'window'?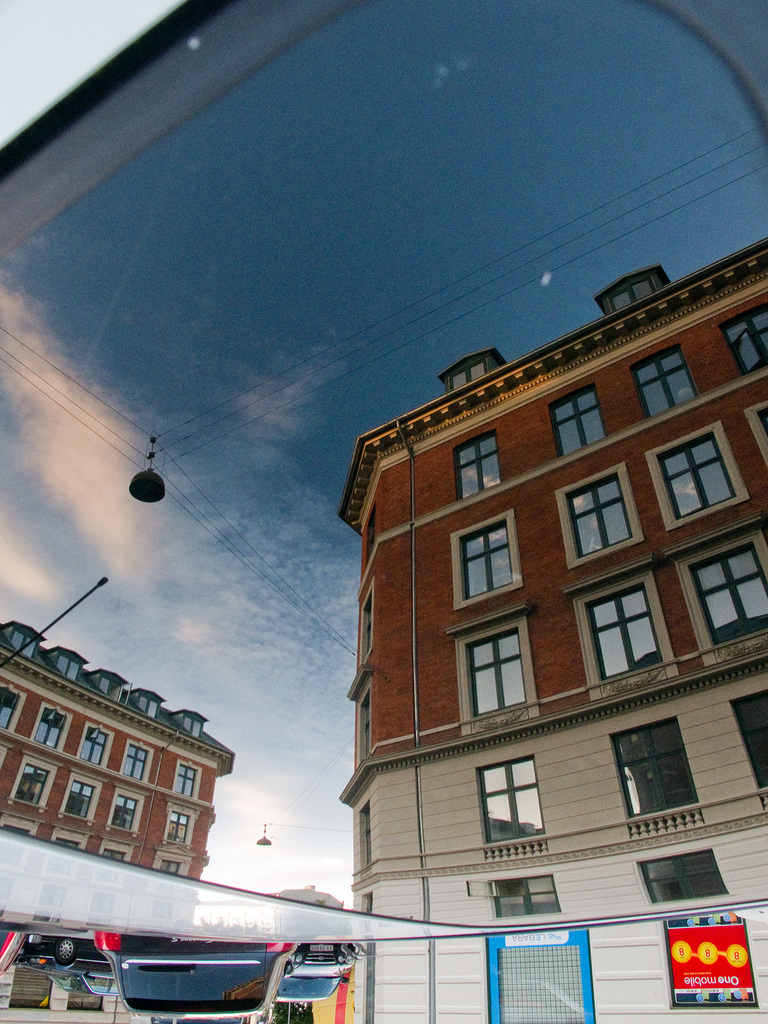
bbox=[455, 433, 499, 501]
